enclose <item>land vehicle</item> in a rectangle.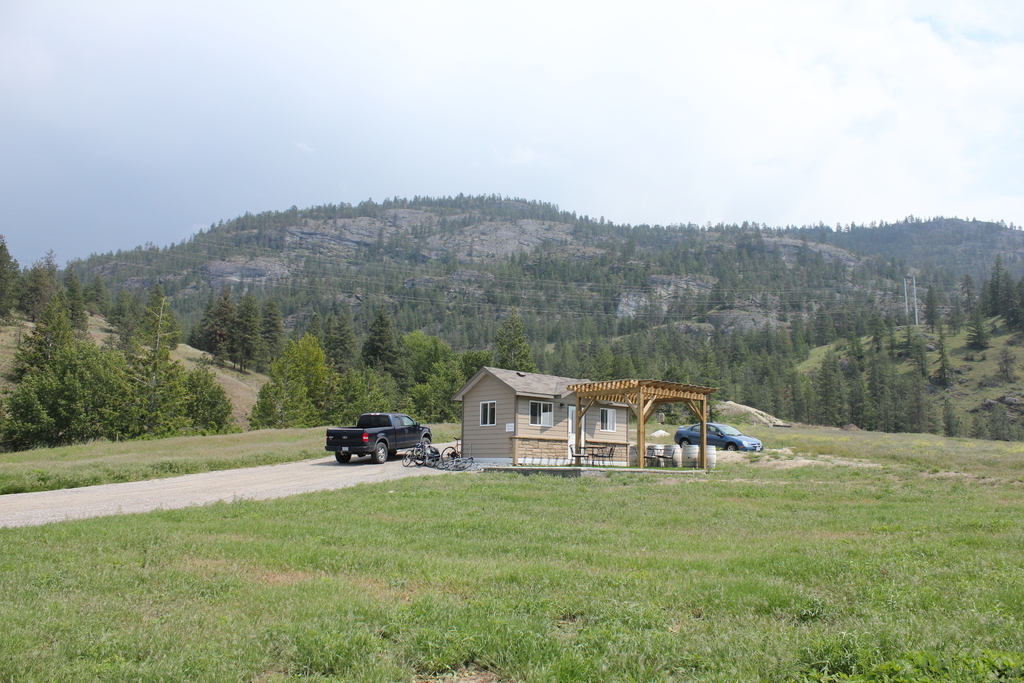
671 420 764 452.
